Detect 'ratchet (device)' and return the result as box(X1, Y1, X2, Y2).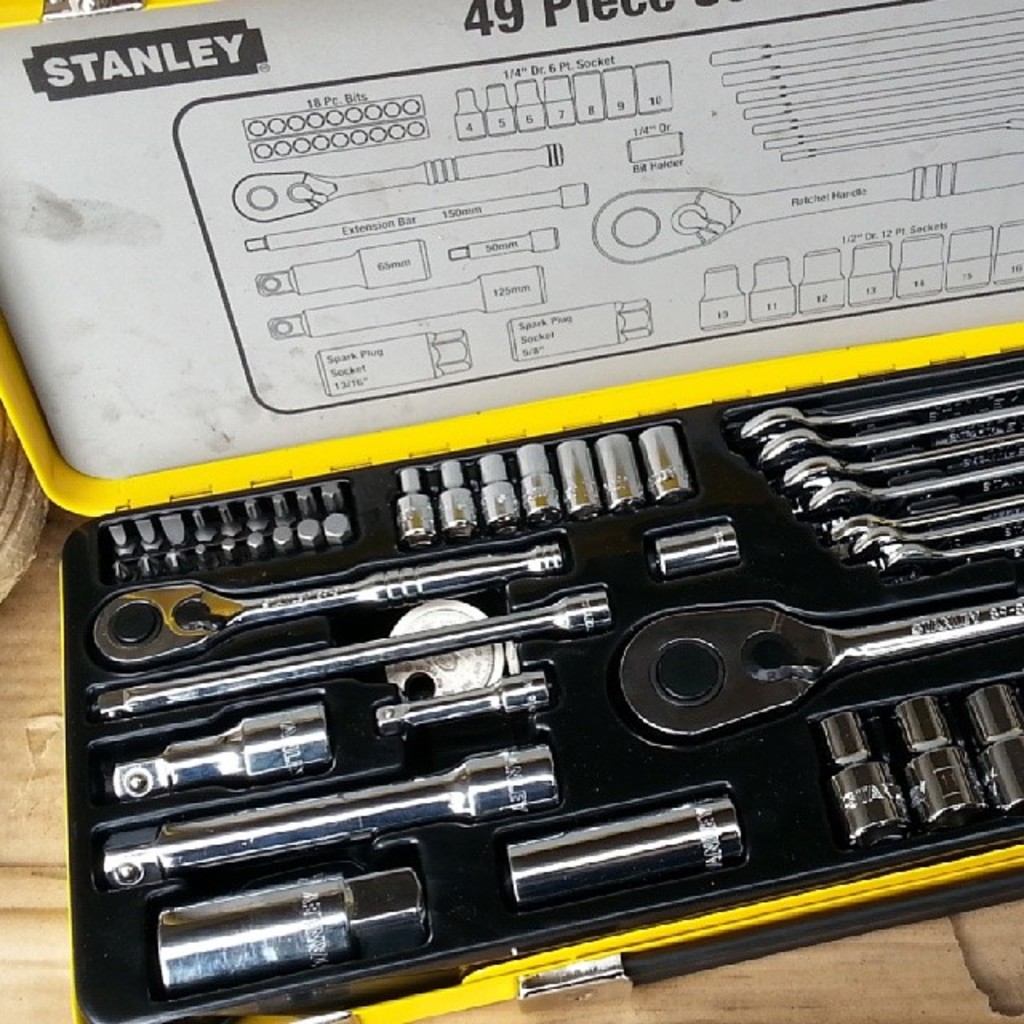
box(586, 149, 1022, 269).
